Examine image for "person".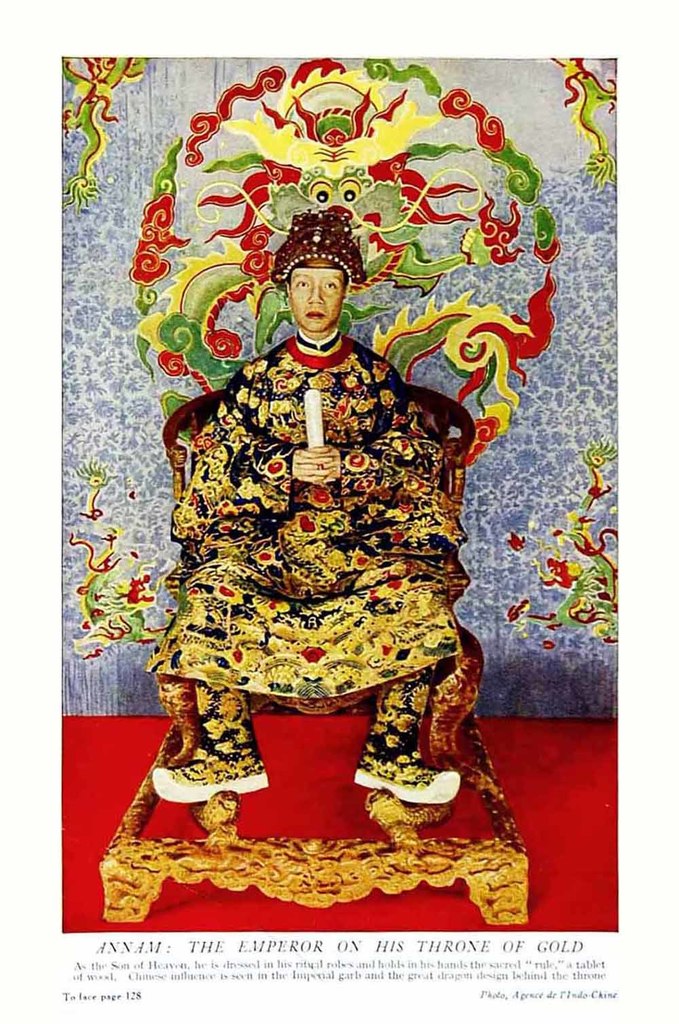
Examination result: BBox(124, 138, 530, 919).
